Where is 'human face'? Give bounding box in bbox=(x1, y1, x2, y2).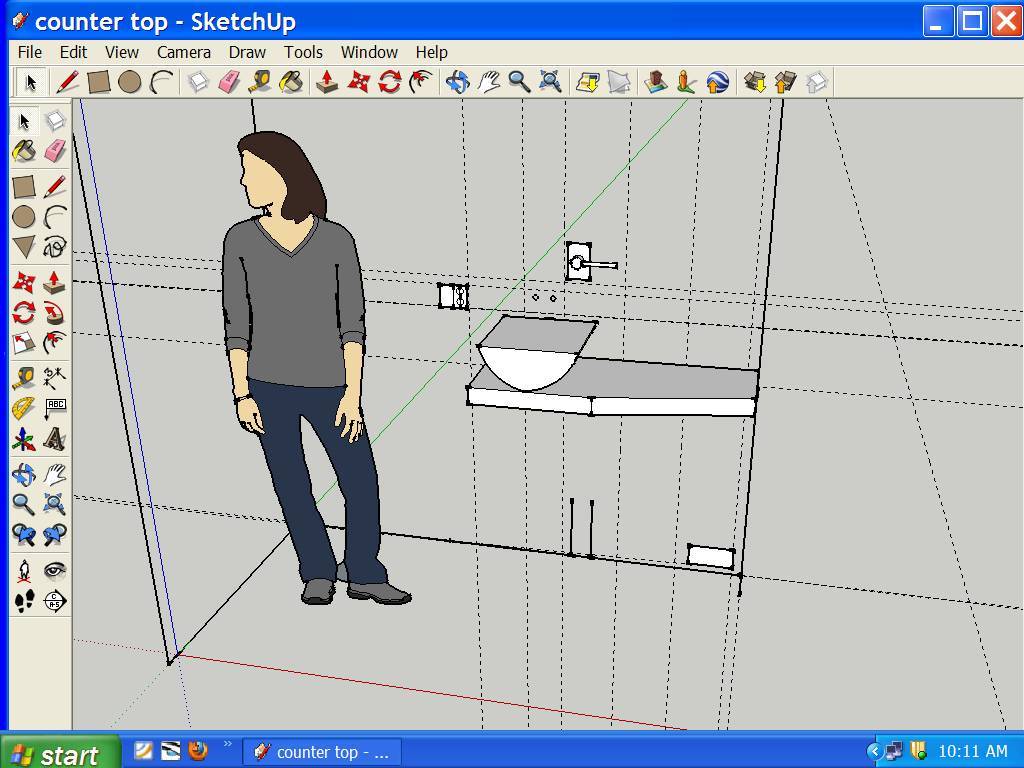
bbox=(239, 152, 281, 208).
